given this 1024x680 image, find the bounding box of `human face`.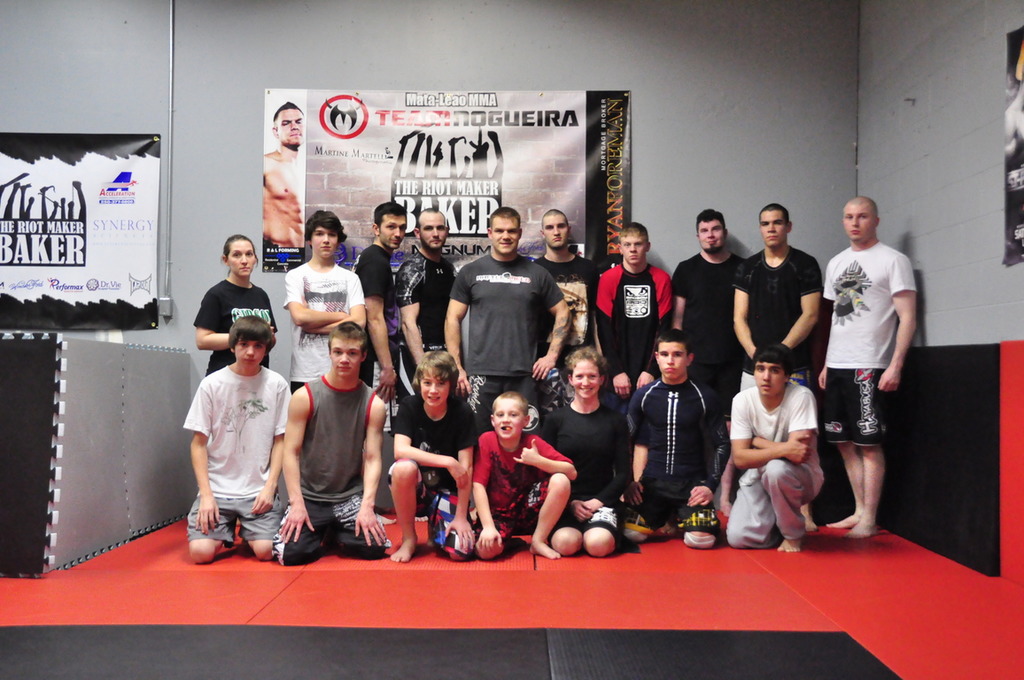
Rect(491, 213, 520, 256).
